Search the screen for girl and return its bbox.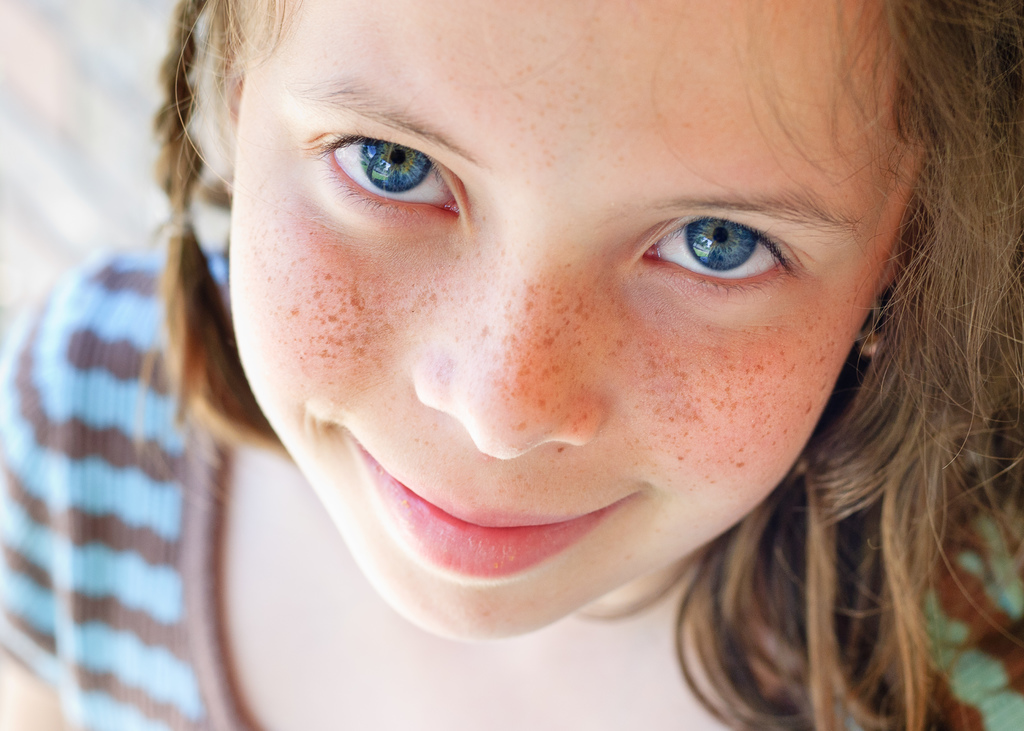
Found: x1=1, y1=0, x2=1023, y2=727.
